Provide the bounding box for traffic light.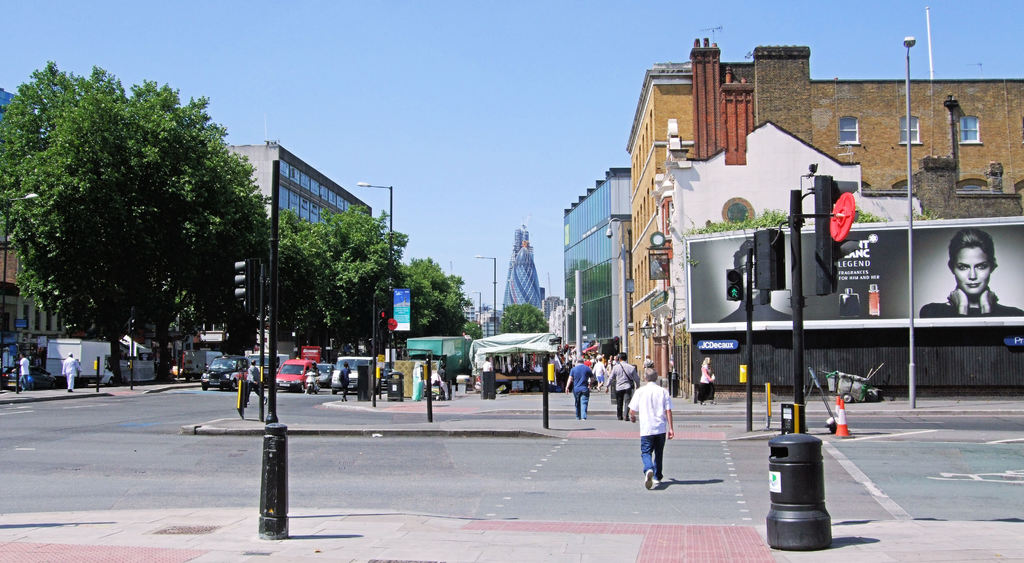
bbox(375, 308, 390, 333).
